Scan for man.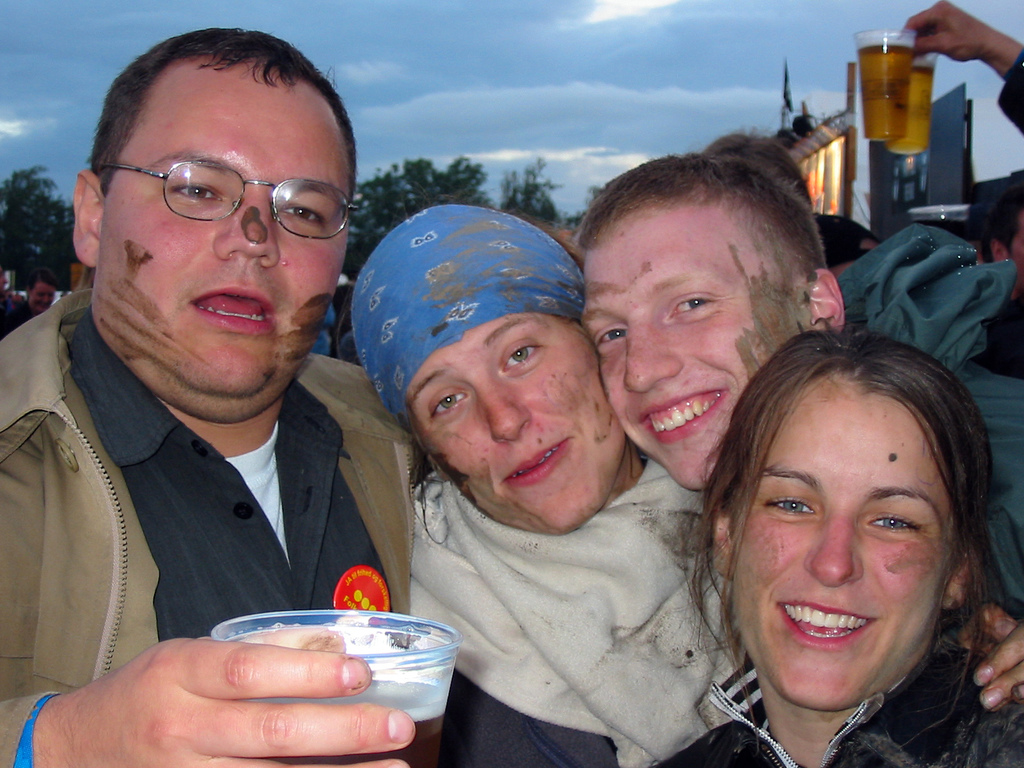
Scan result: box(0, 75, 517, 749).
